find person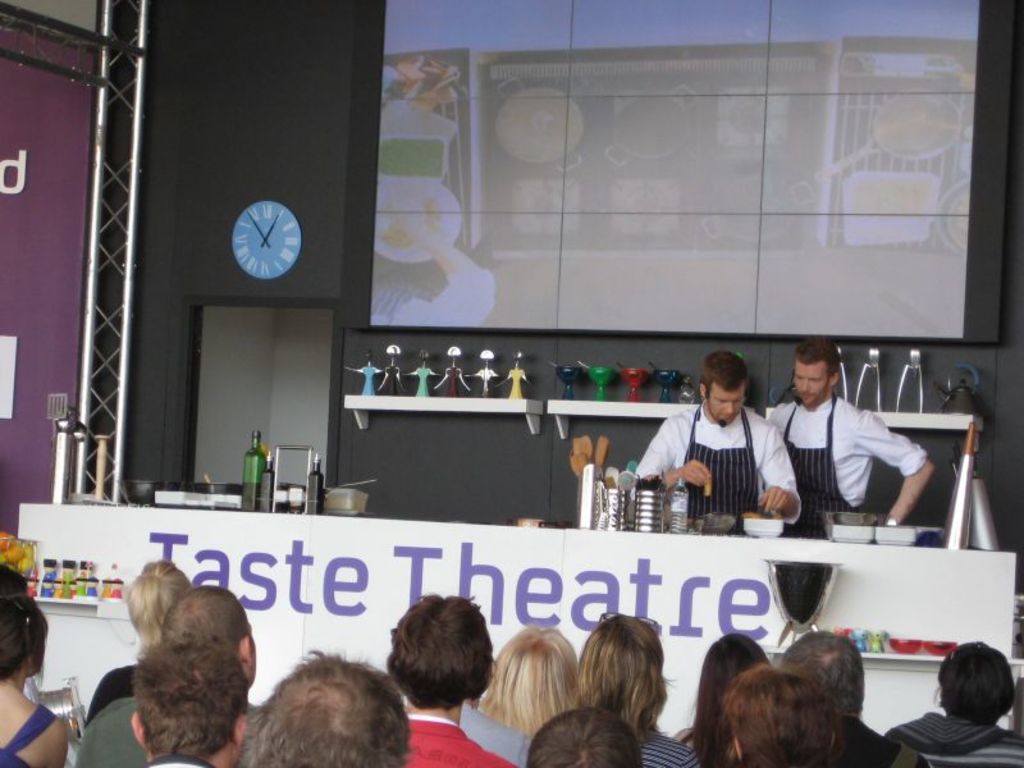
<region>485, 627, 589, 719</region>
